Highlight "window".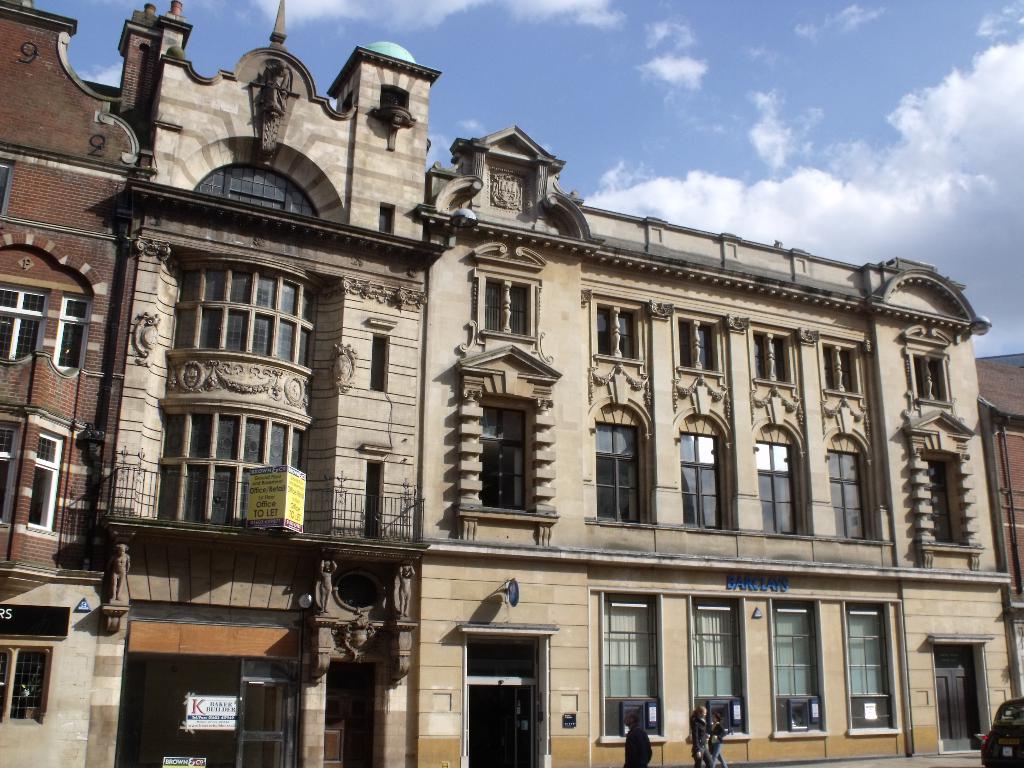
Highlighted region: bbox=(2, 281, 76, 384).
